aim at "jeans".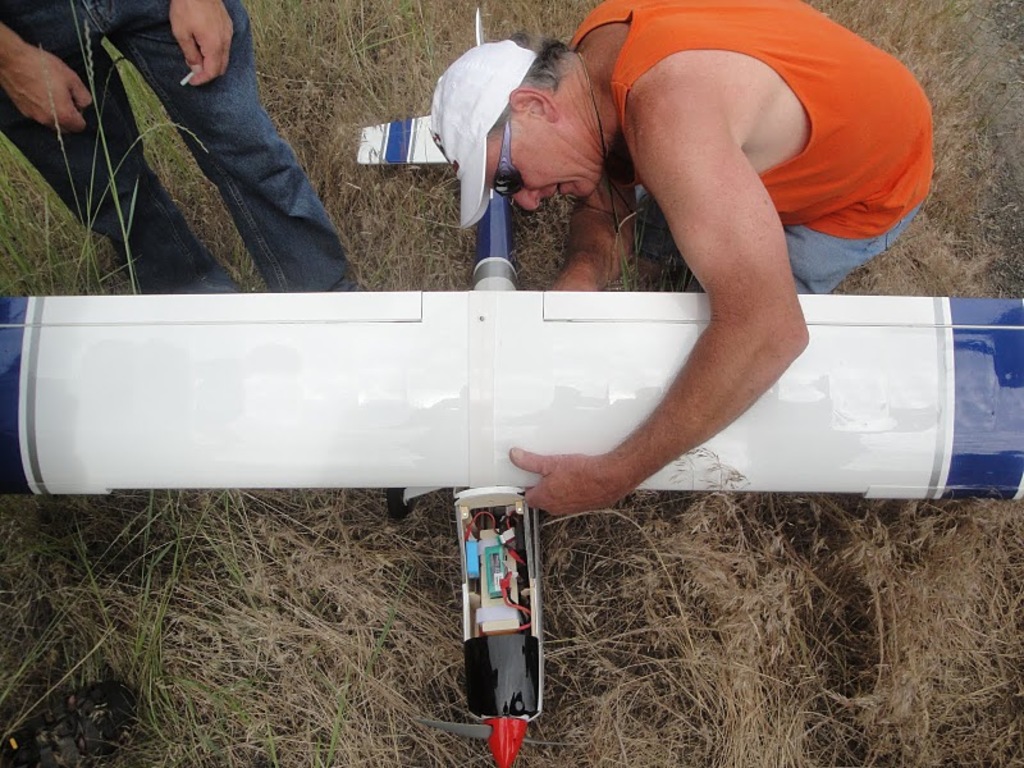
Aimed at box(0, 0, 353, 287).
